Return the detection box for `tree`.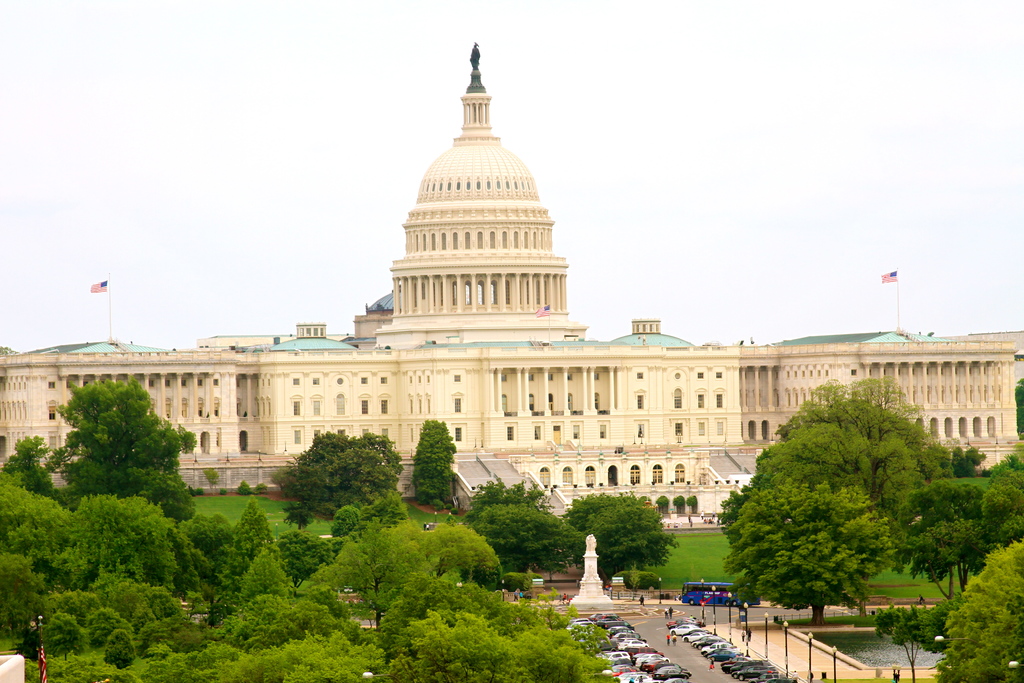
[305,536,374,608].
